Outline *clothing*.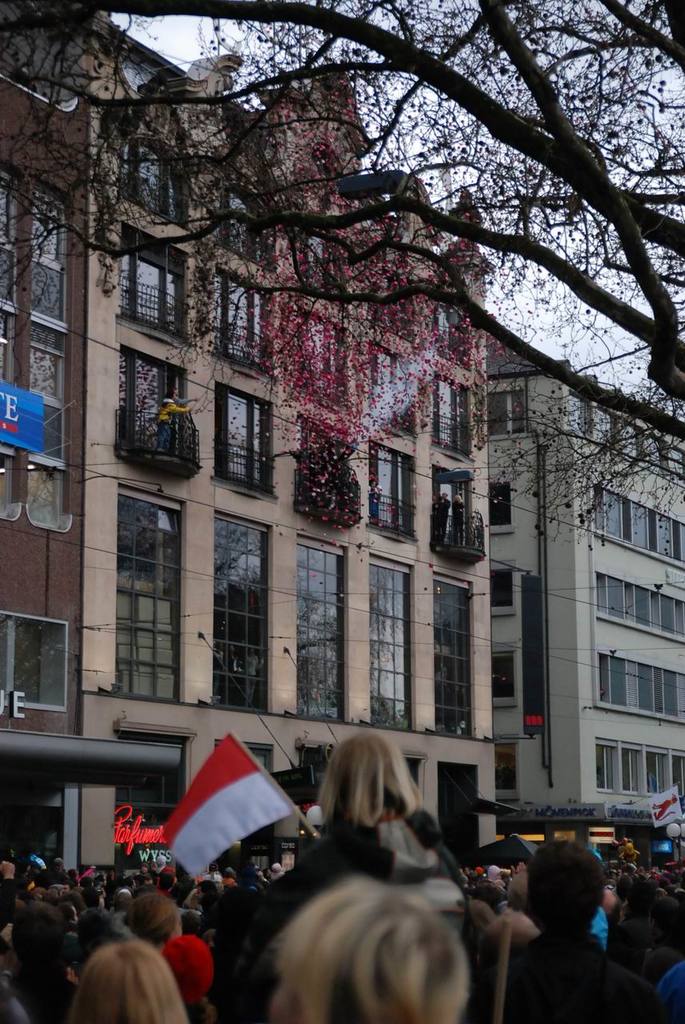
Outline: (9,962,72,1021).
